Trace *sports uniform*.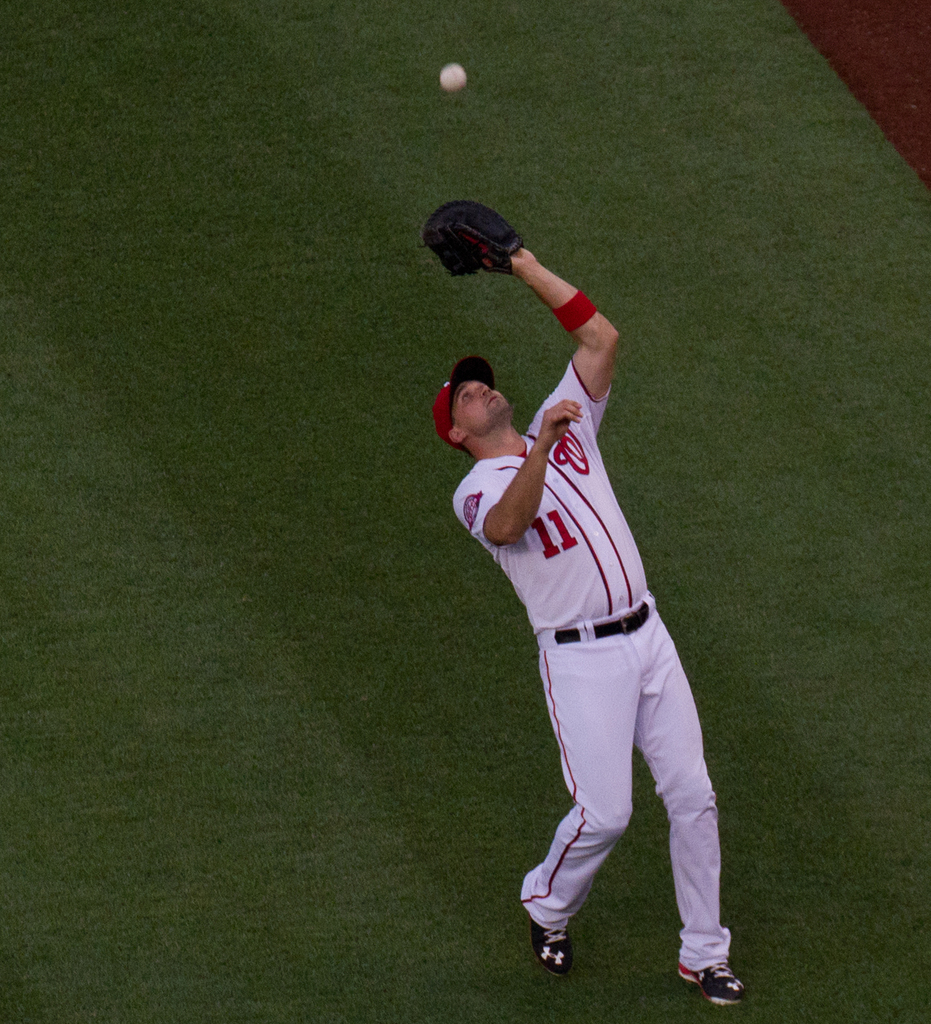
Traced to bbox(423, 253, 741, 970).
